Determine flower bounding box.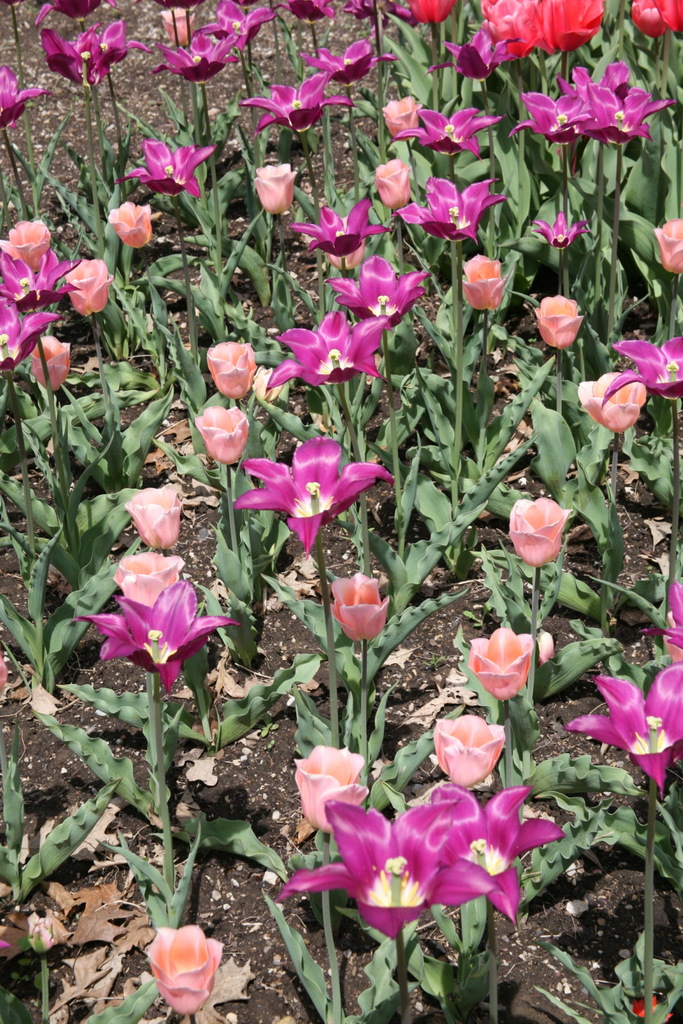
Determined: crop(74, 577, 221, 691).
